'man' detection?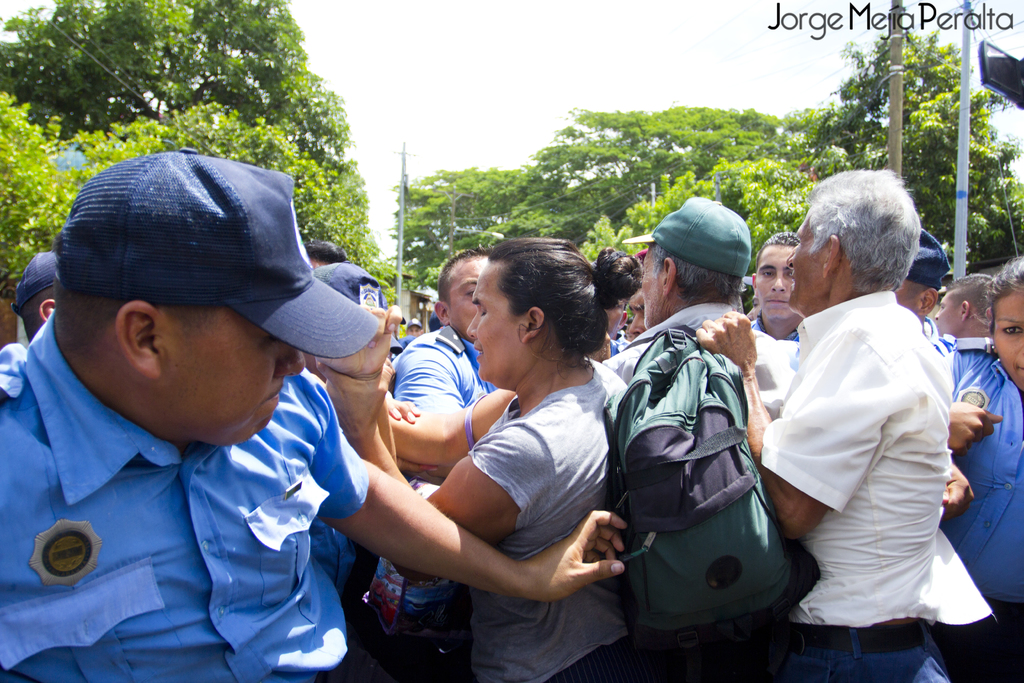
[x1=604, y1=305, x2=623, y2=340]
